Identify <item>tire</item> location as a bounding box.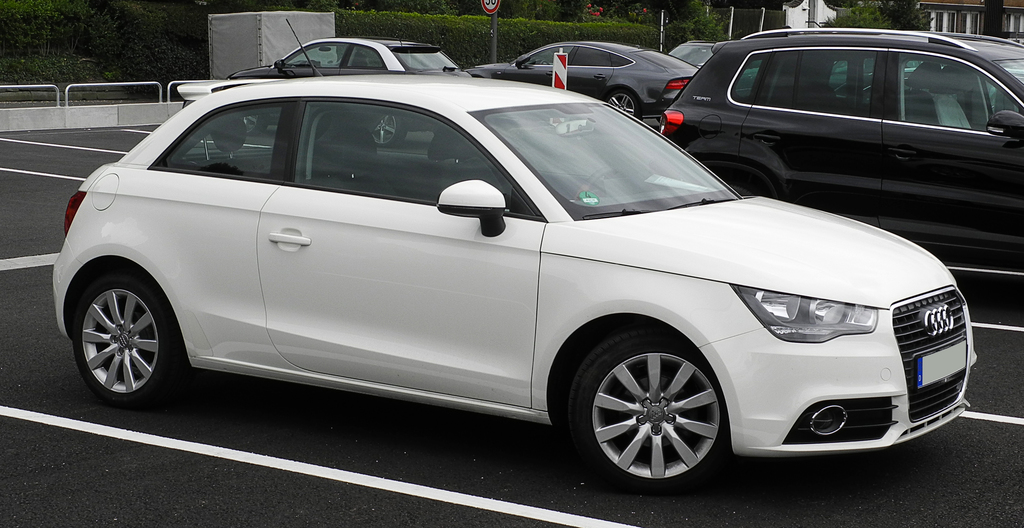
<region>600, 88, 643, 119</region>.
